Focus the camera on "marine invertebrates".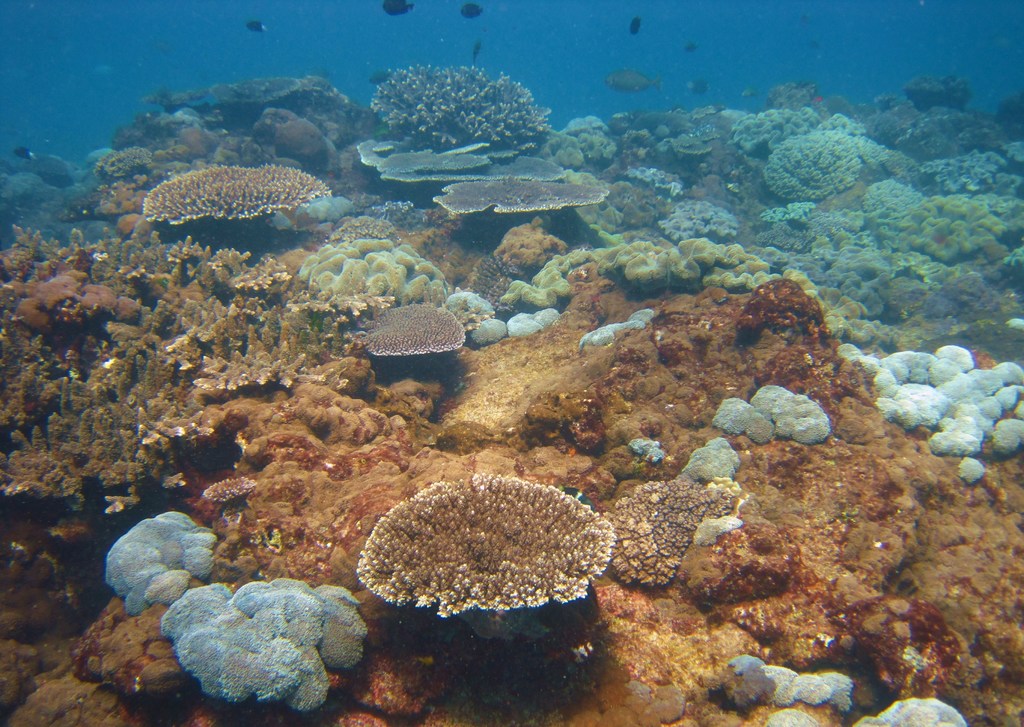
Focus region: 291/196/493/329.
